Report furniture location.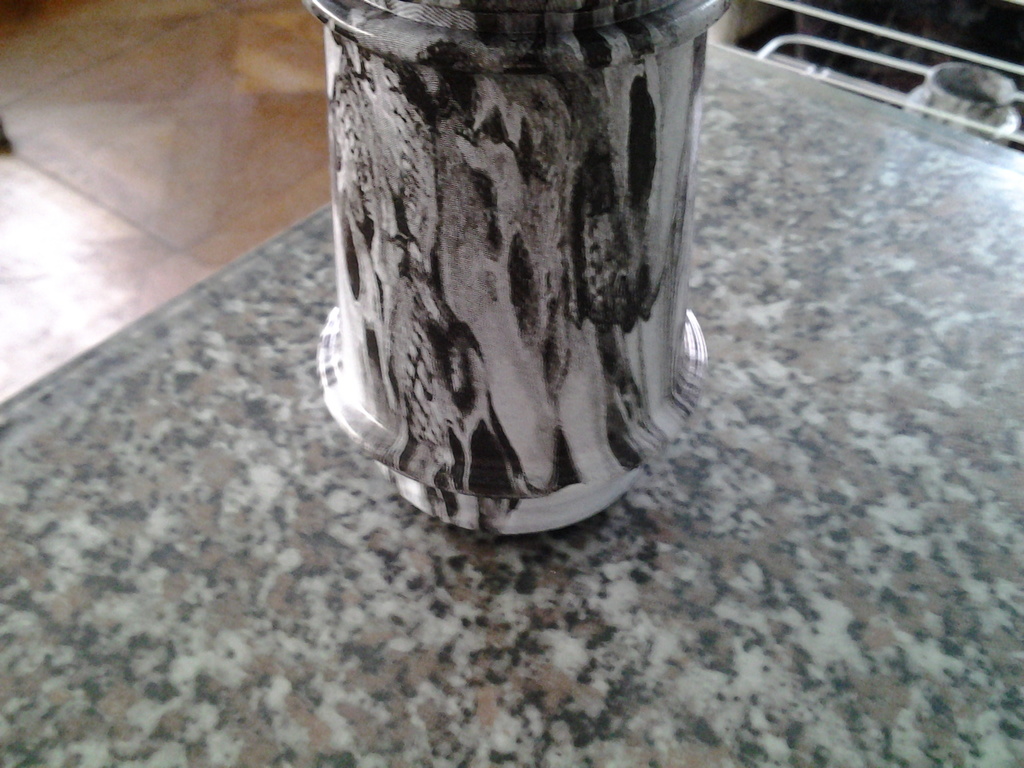
Report: <box>0,43,1023,767</box>.
